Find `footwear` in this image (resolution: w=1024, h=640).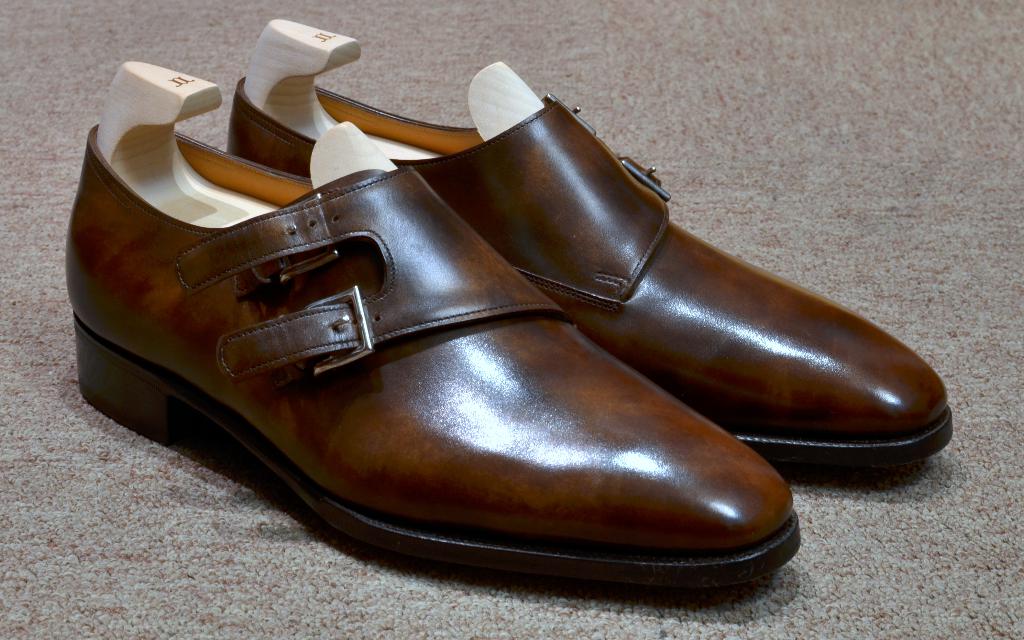
{"x1": 64, "y1": 58, "x2": 799, "y2": 590}.
